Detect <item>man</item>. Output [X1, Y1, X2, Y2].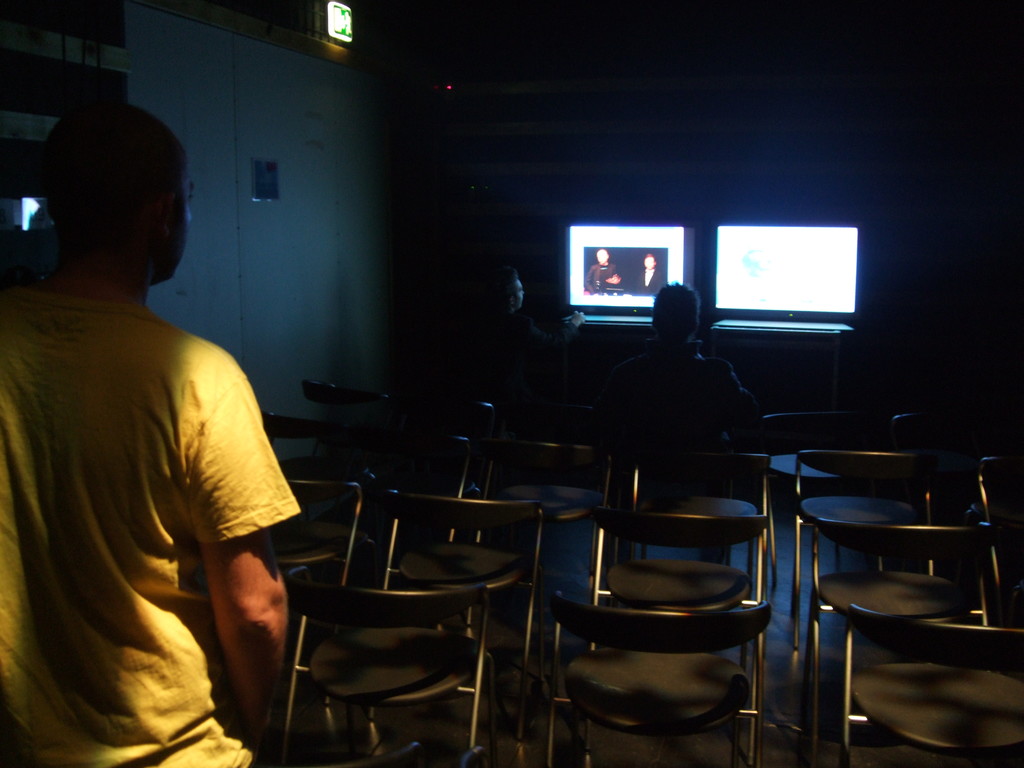
[488, 271, 579, 367].
